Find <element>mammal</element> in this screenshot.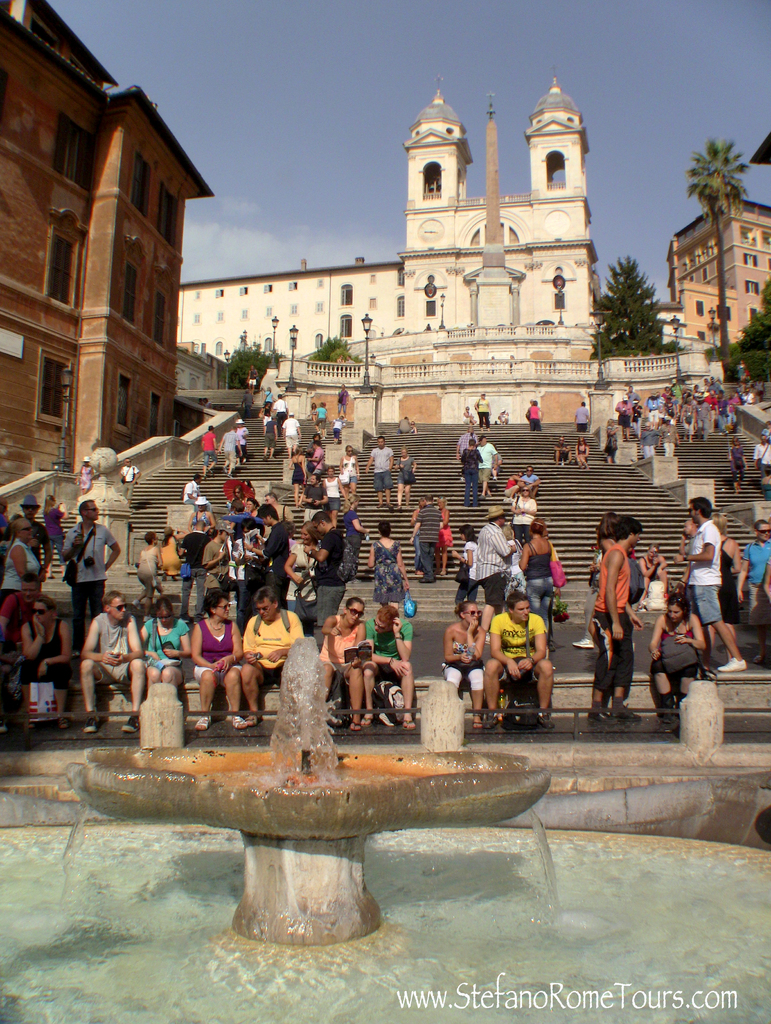
The bounding box for <element>mammal</element> is (x1=760, y1=555, x2=770, y2=595).
